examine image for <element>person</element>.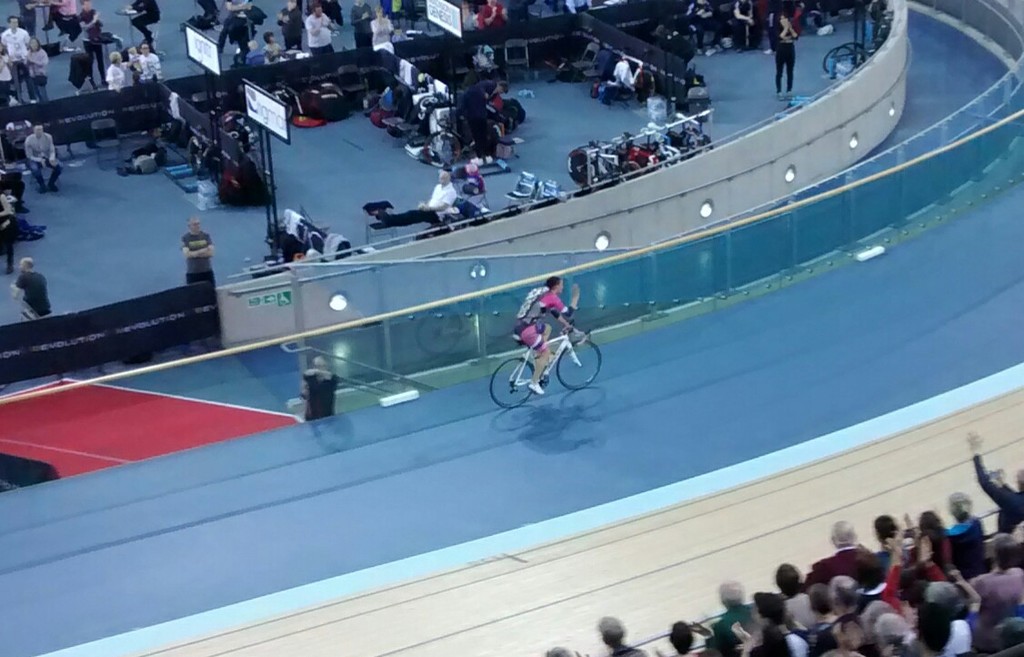
Examination result: box(477, 0, 511, 25).
